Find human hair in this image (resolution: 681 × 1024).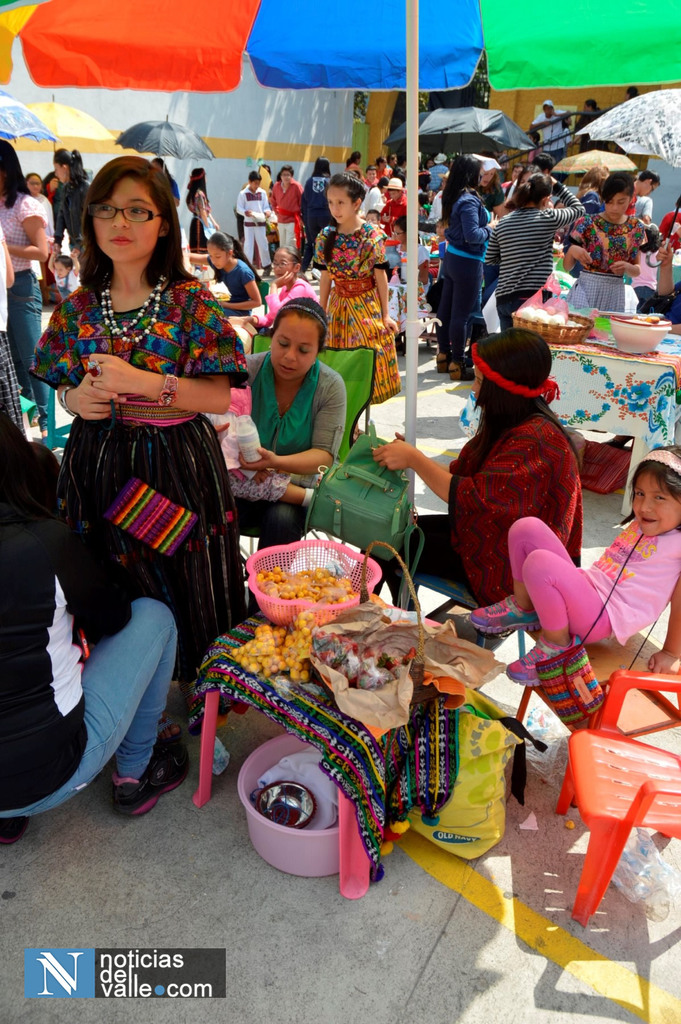
[x1=395, y1=216, x2=412, y2=237].
